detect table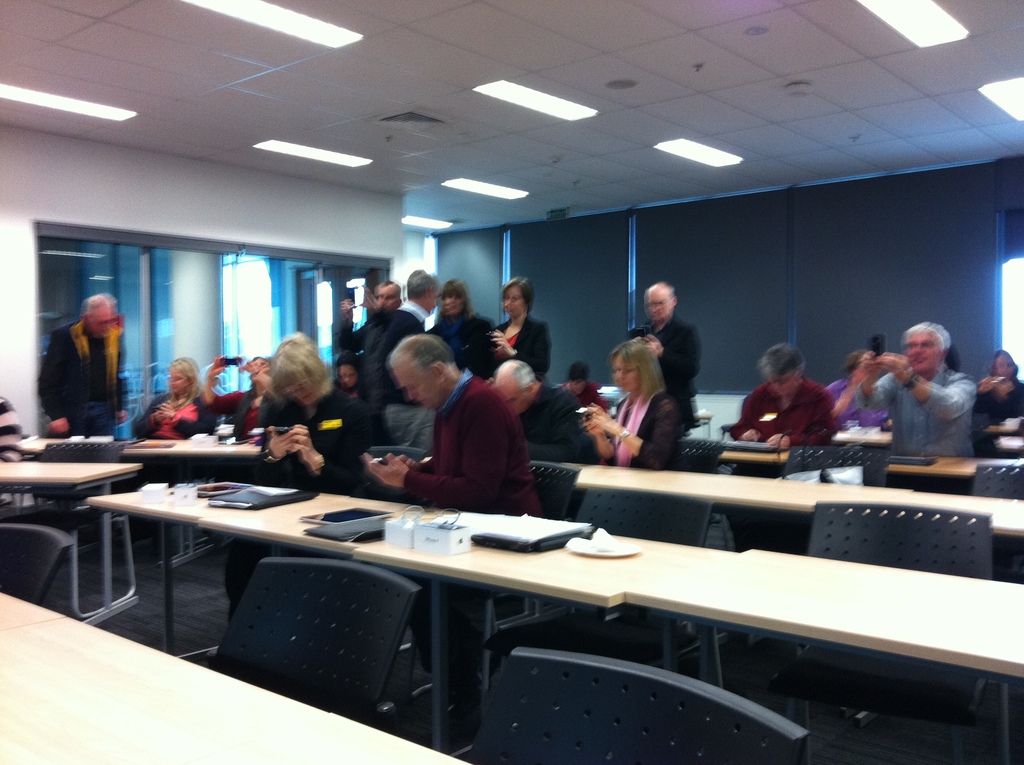
[left=624, top=535, right=1023, bottom=764]
